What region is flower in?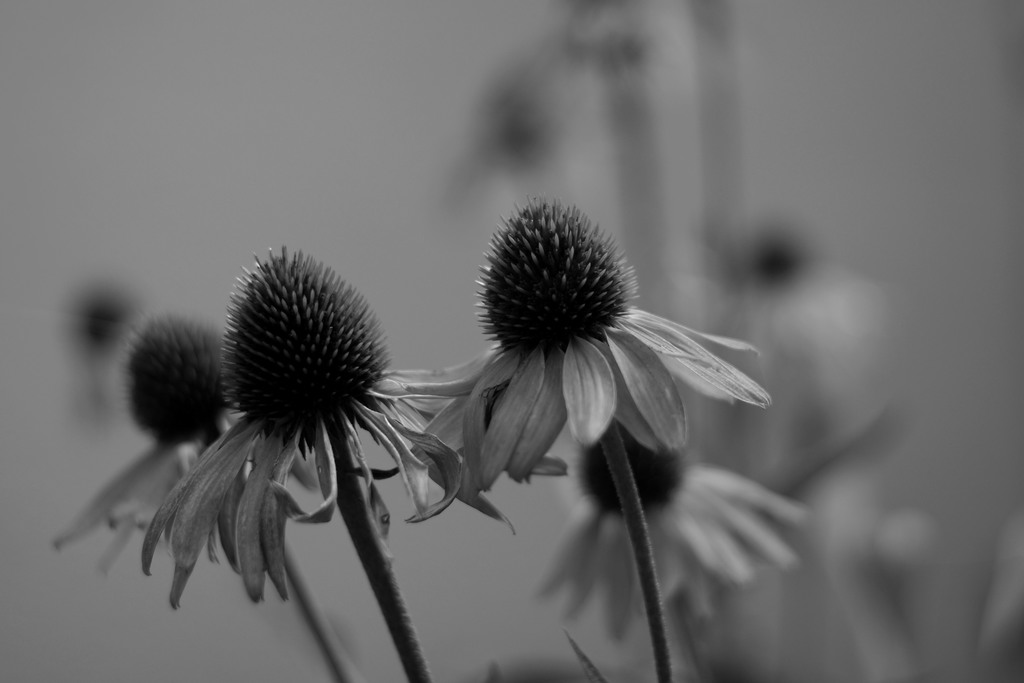
BBox(137, 238, 486, 605).
